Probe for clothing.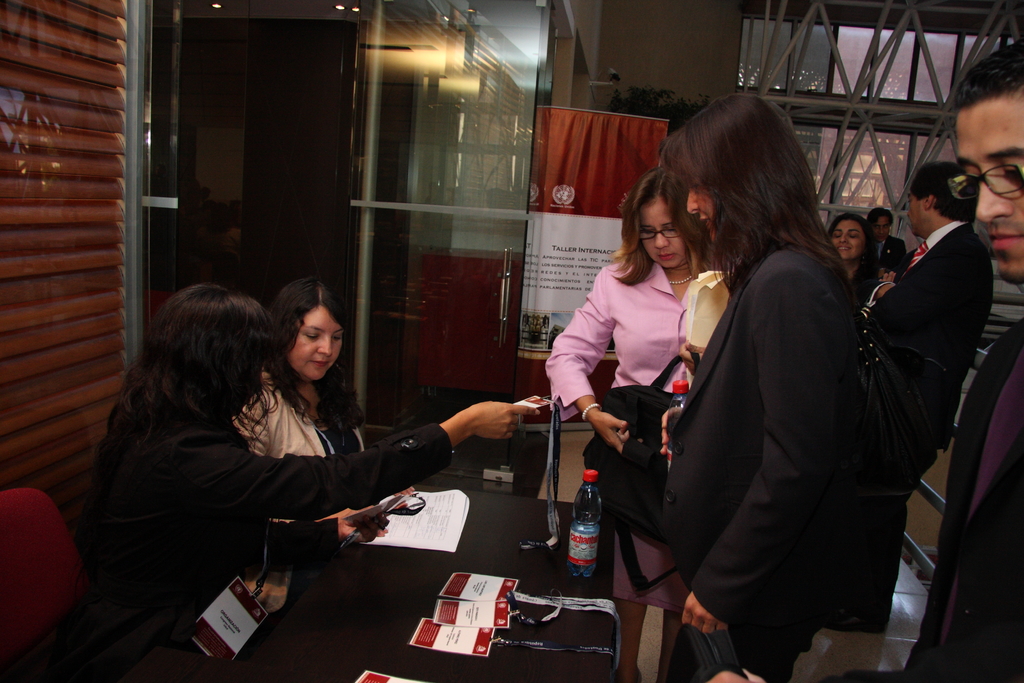
Probe result: [877,236,912,272].
